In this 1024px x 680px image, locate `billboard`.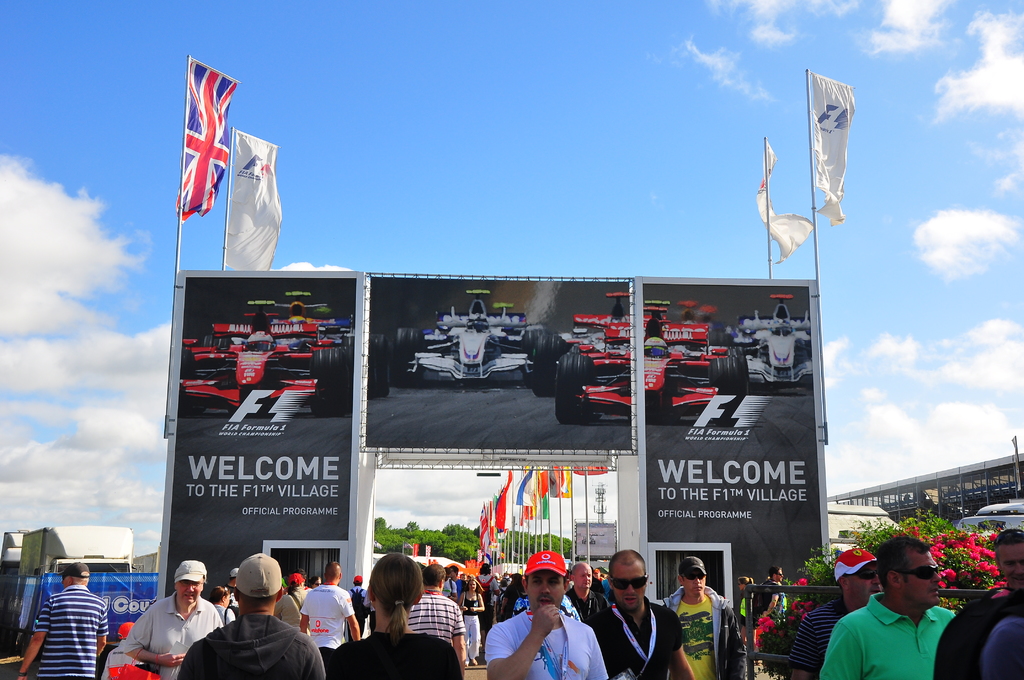
Bounding box: {"left": 573, "top": 522, "right": 620, "bottom": 555}.
